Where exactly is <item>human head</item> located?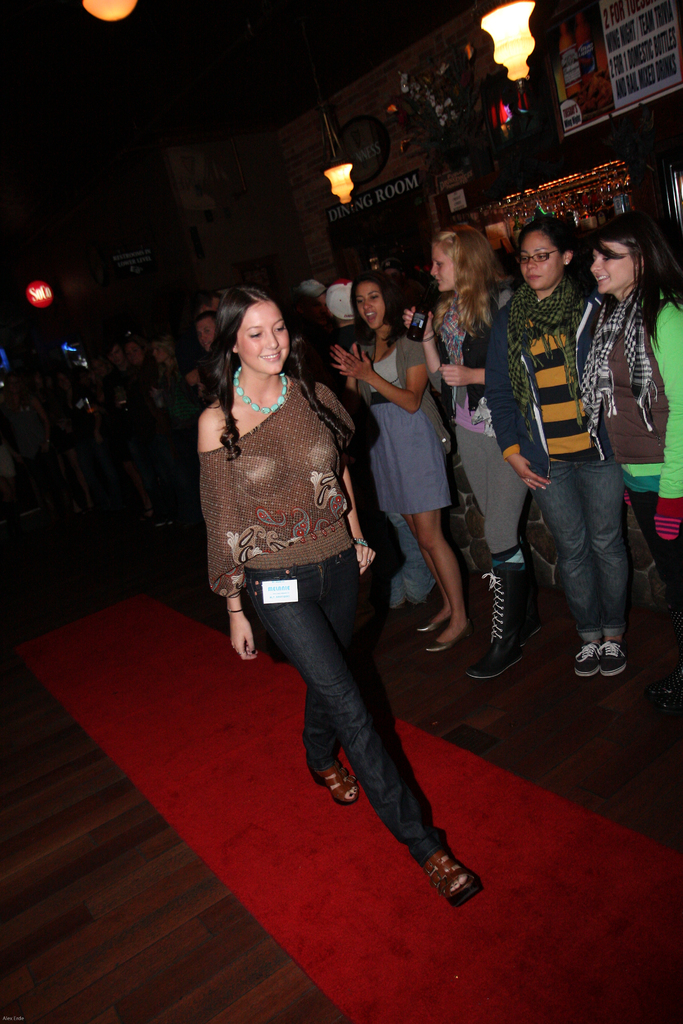
Its bounding box is Rect(192, 305, 225, 362).
